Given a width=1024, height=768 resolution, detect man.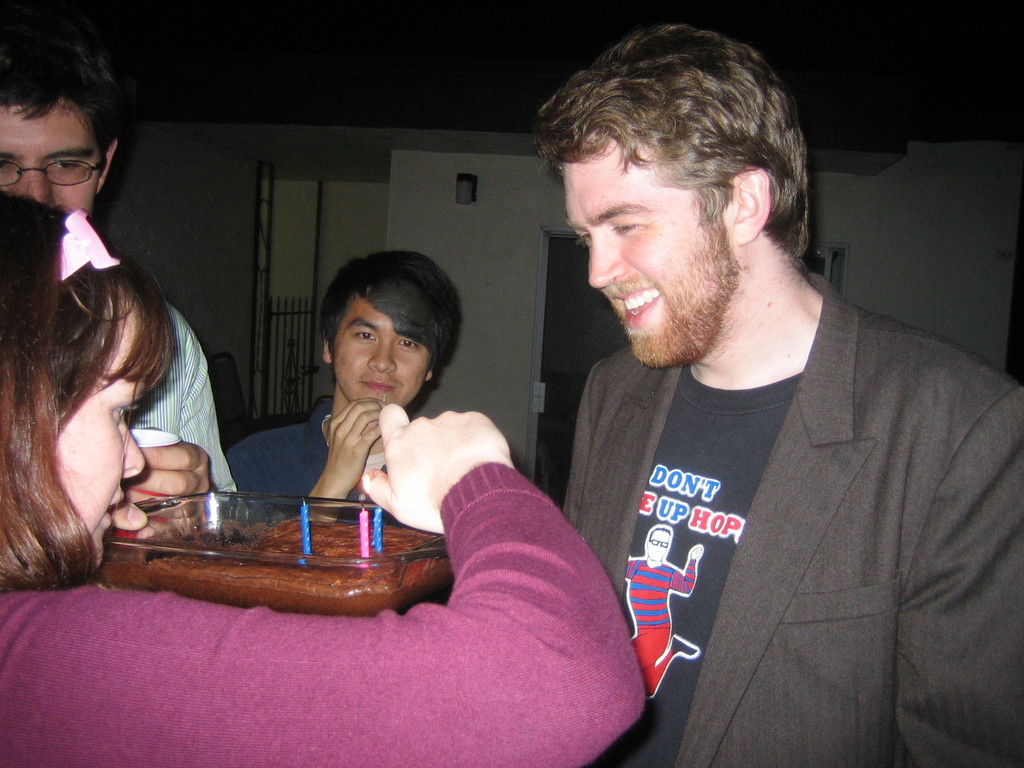
l=463, t=22, r=1010, b=758.
